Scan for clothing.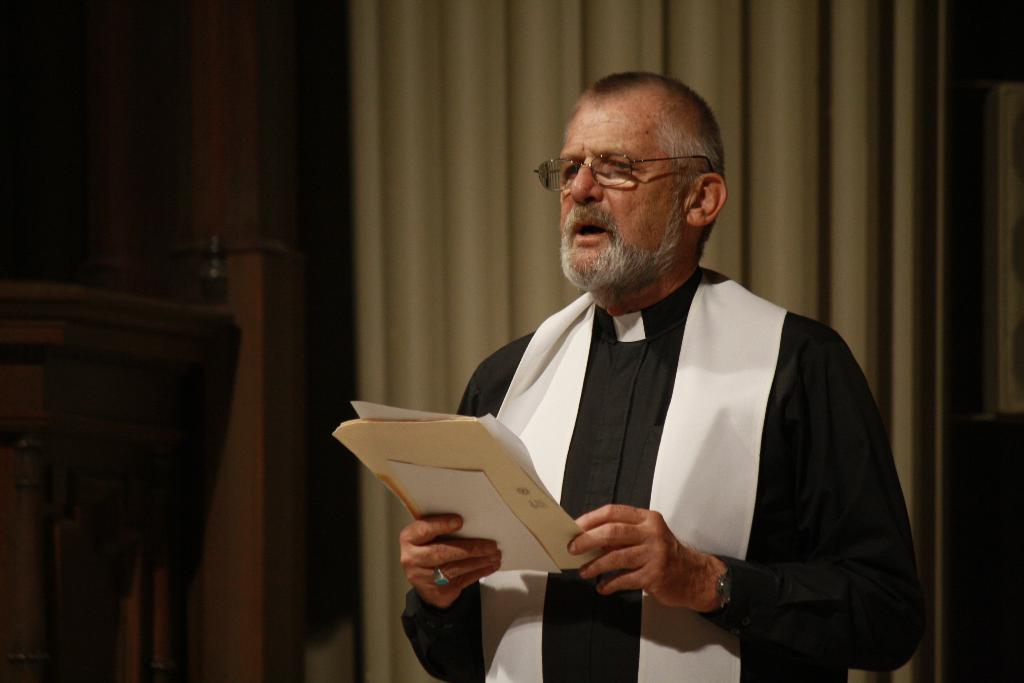
Scan result: 401, 265, 925, 682.
